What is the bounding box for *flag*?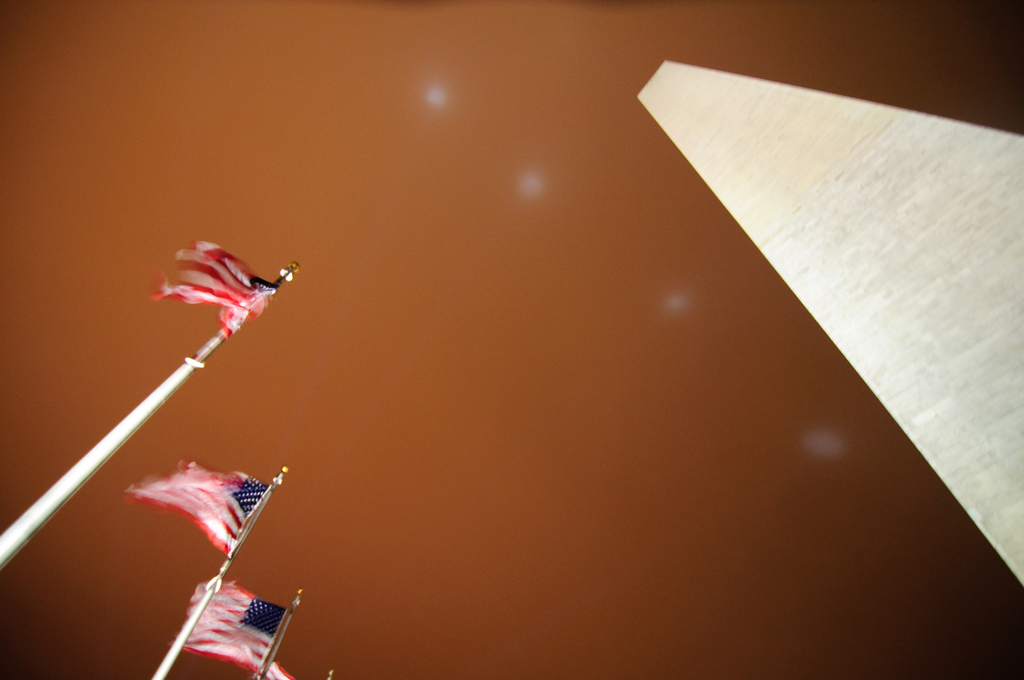
{"x1": 255, "y1": 650, "x2": 296, "y2": 679}.
